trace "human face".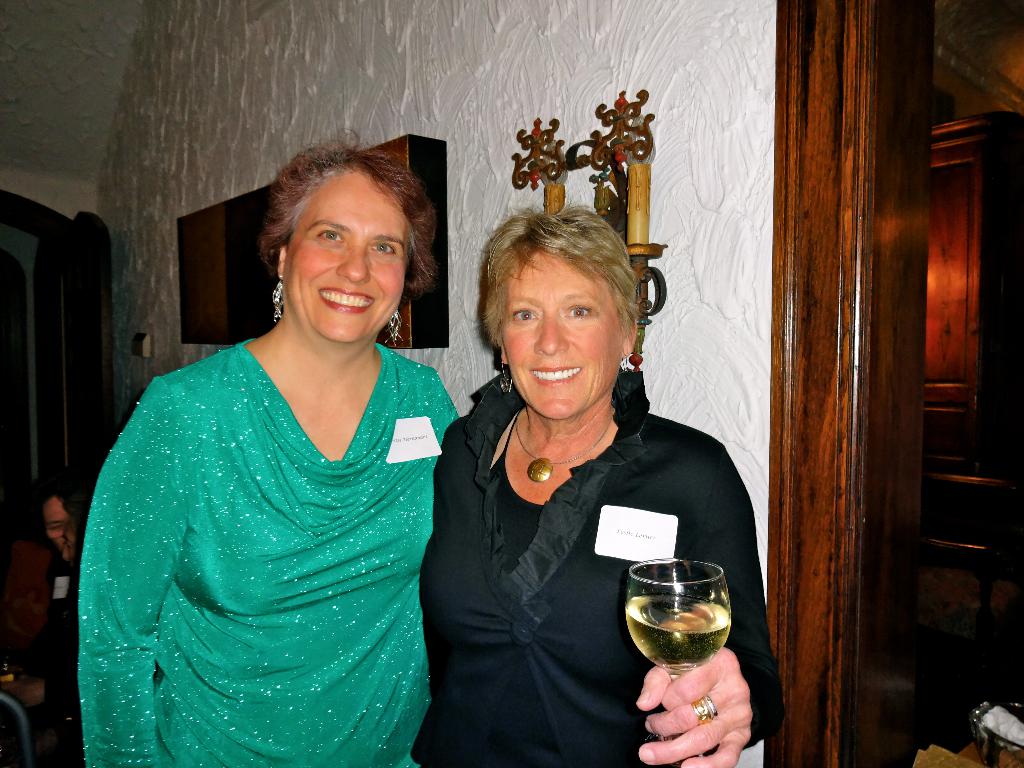
Traced to box=[287, 166, 411, 353].
